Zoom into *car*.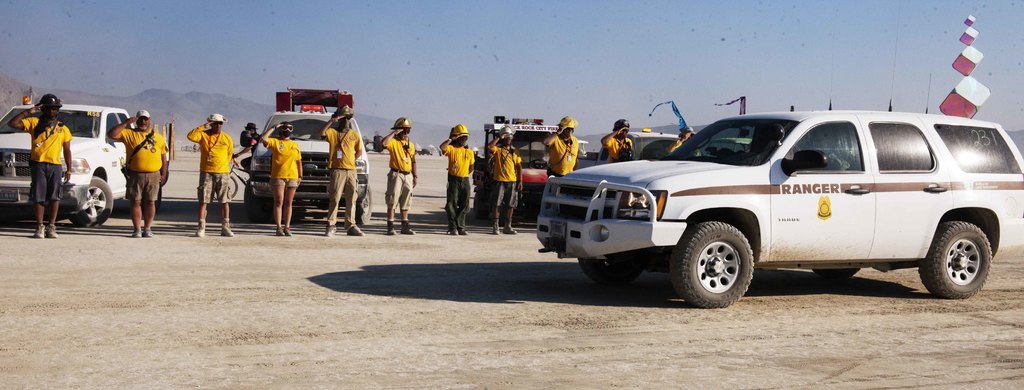
Zoom target: {"left": 622, "top": 122, "right": 691, "bottom": 159}.
